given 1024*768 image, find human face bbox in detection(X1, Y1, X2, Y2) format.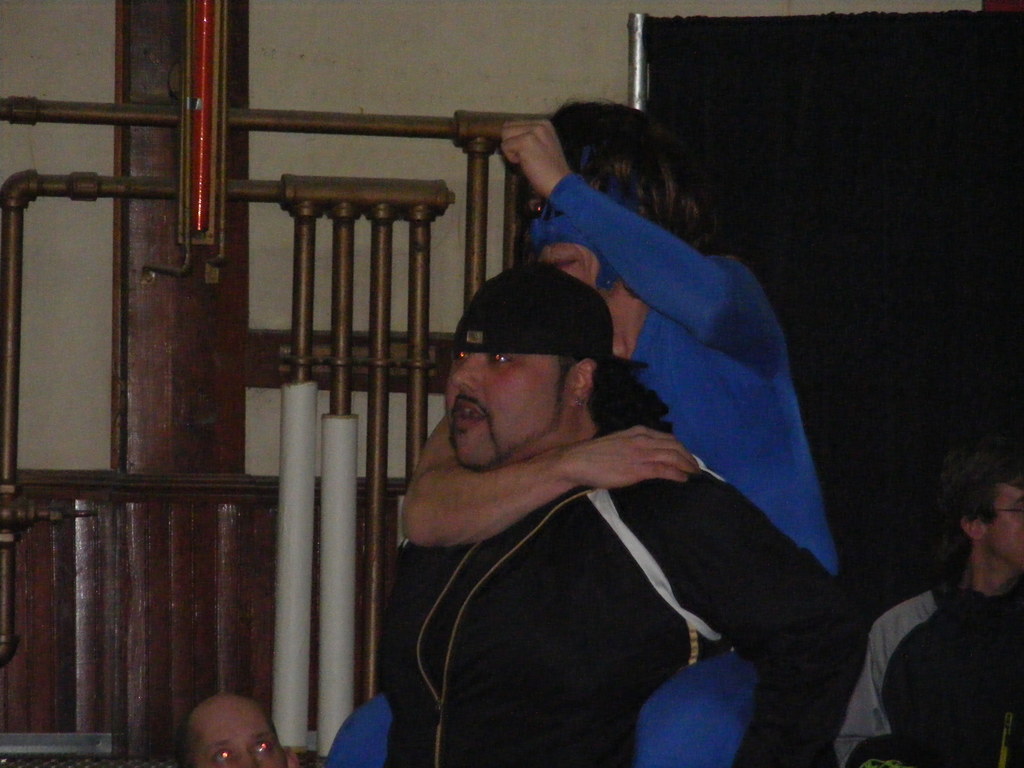
detection(989, 482, 1023, 566).
